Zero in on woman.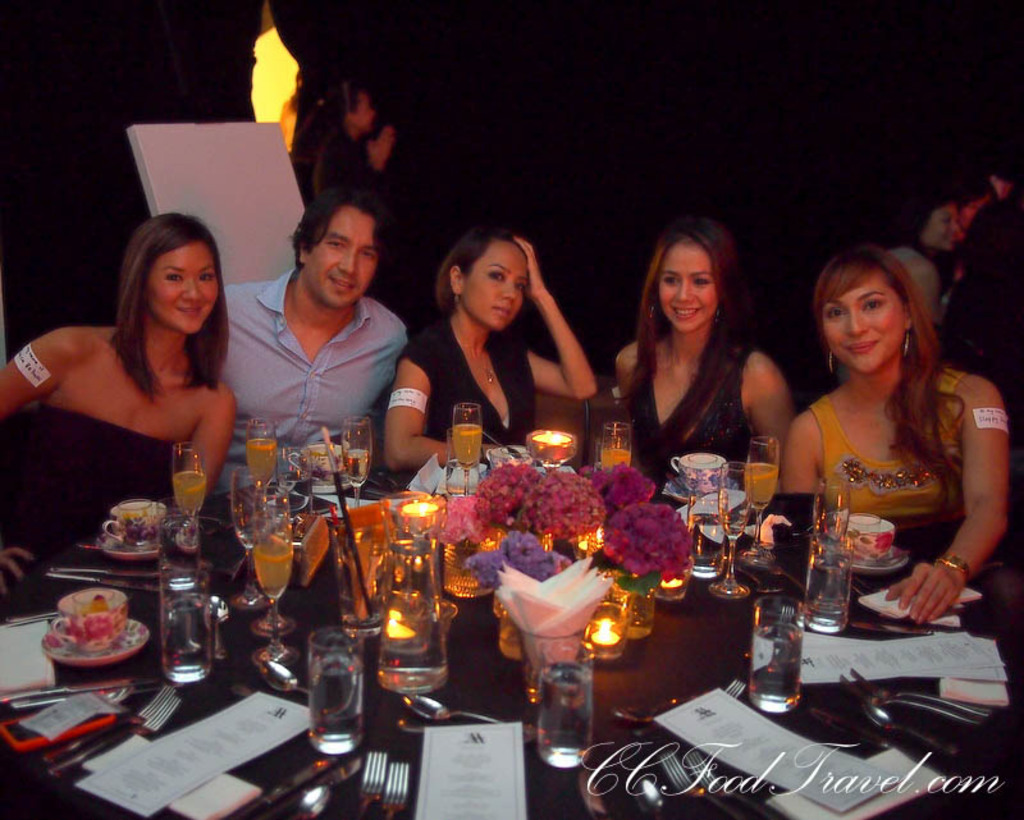
Zeroed in: 773 247 1009 620.
